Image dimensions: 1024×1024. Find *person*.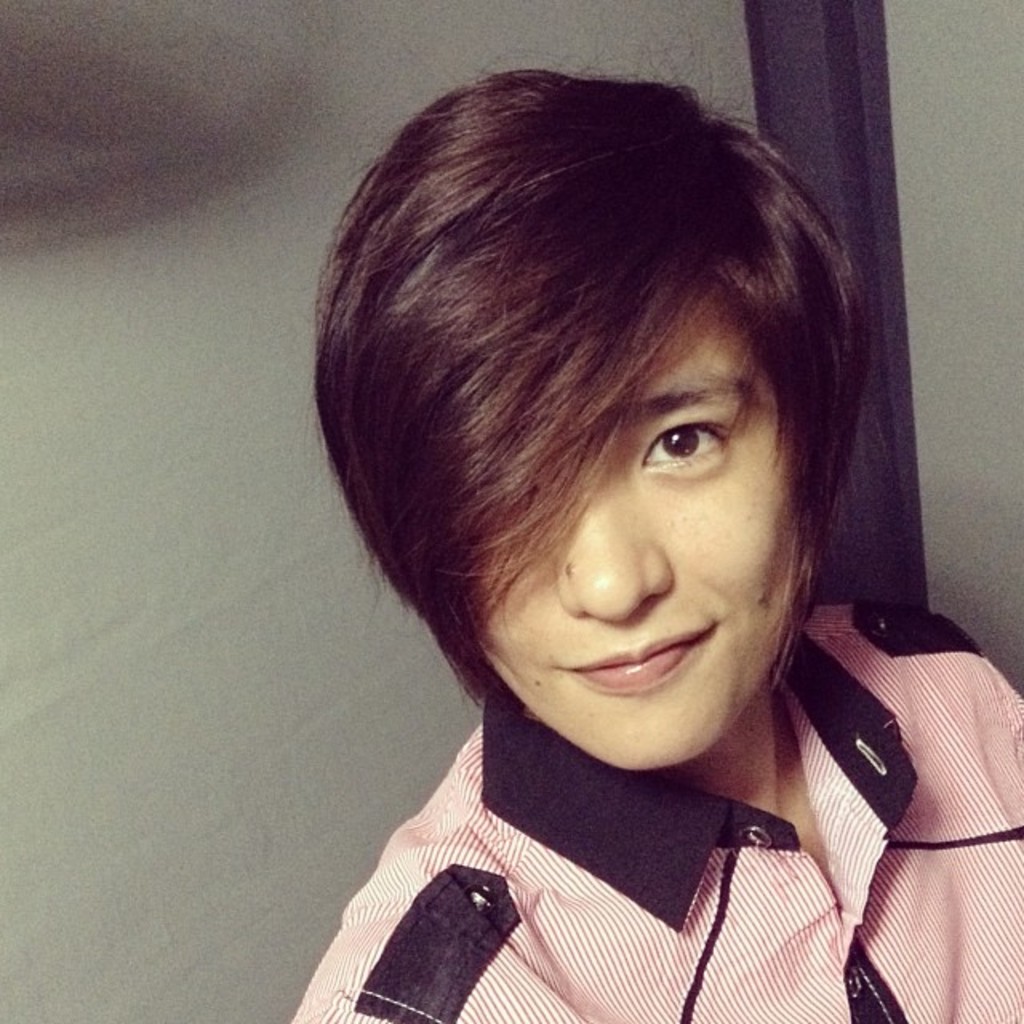
BBox(291, 69, 1021, 1022).
